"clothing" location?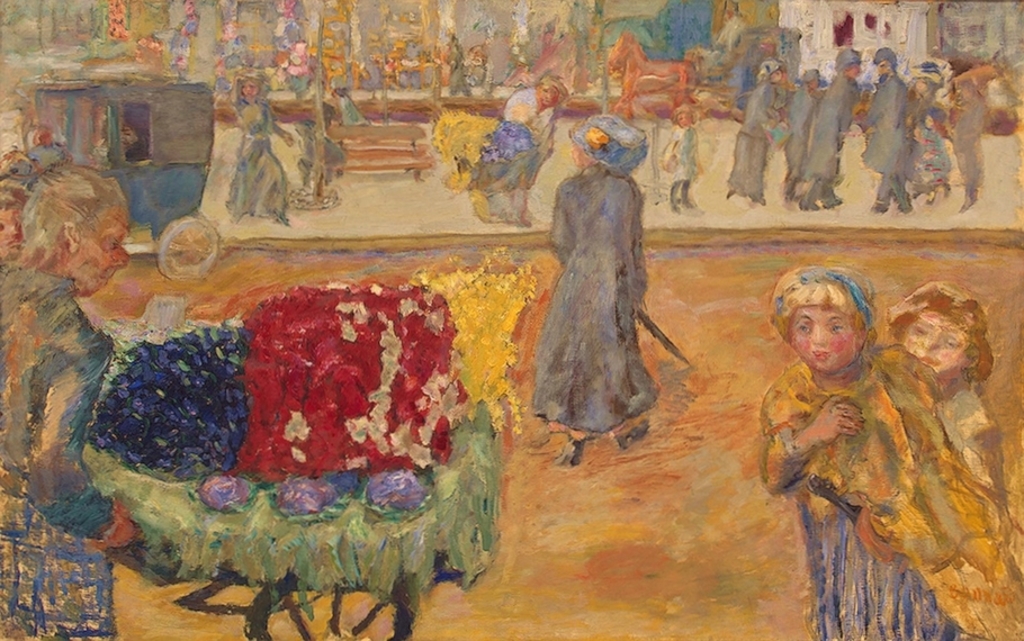
detection(799, 75, 860, 208)
